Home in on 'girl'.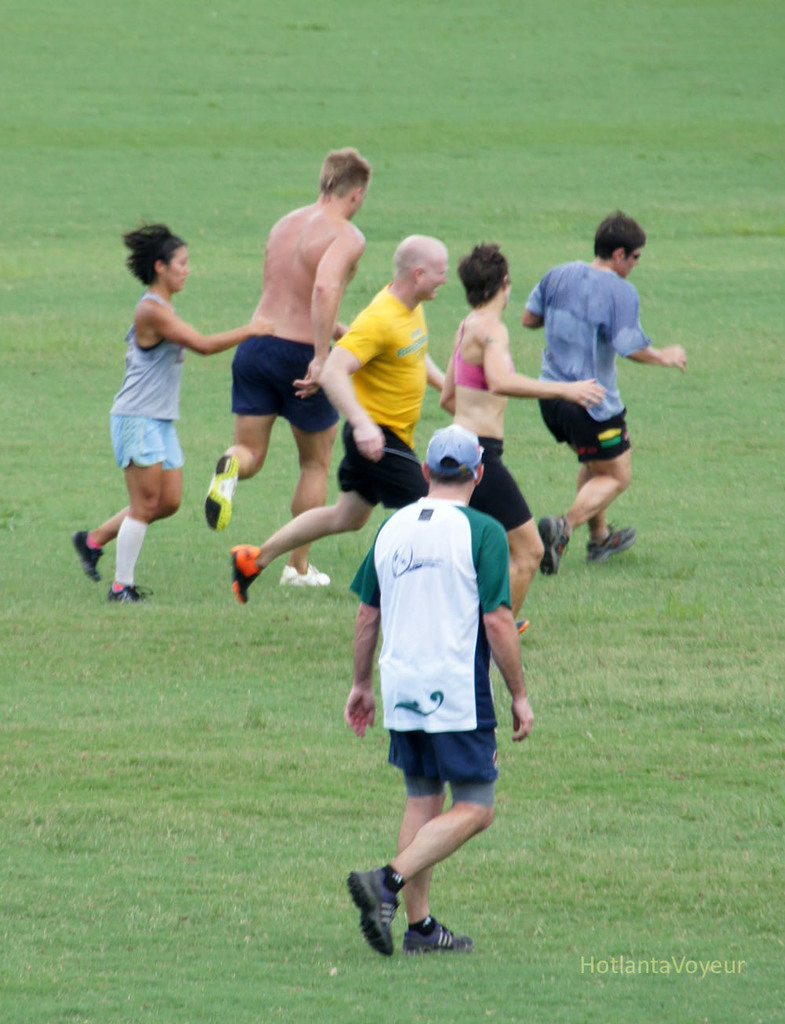
Homed in at region(441, 240, 603, 635).
